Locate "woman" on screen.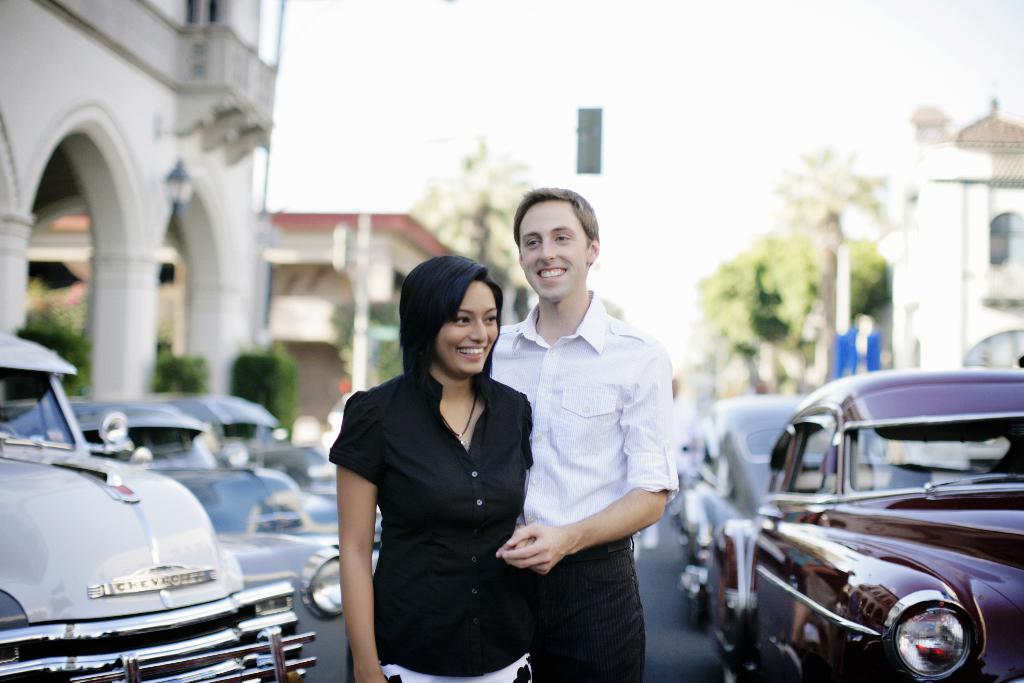
On screen at 320, 263, 546, 682.
